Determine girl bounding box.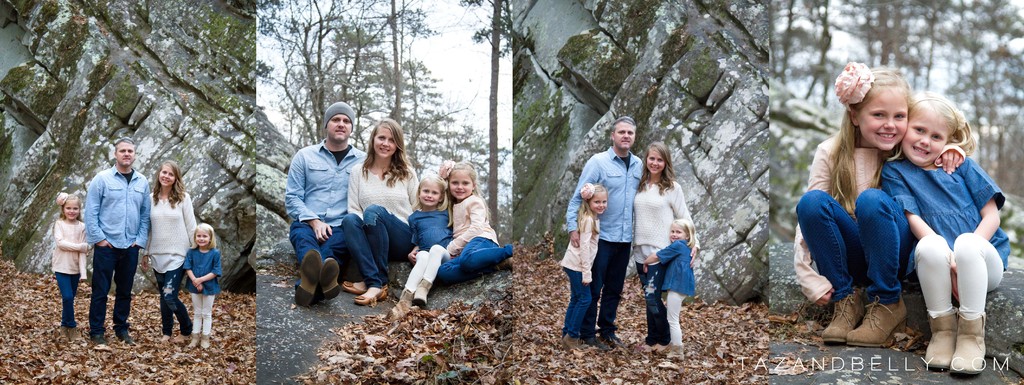
Determined: 794:60:968:342.
